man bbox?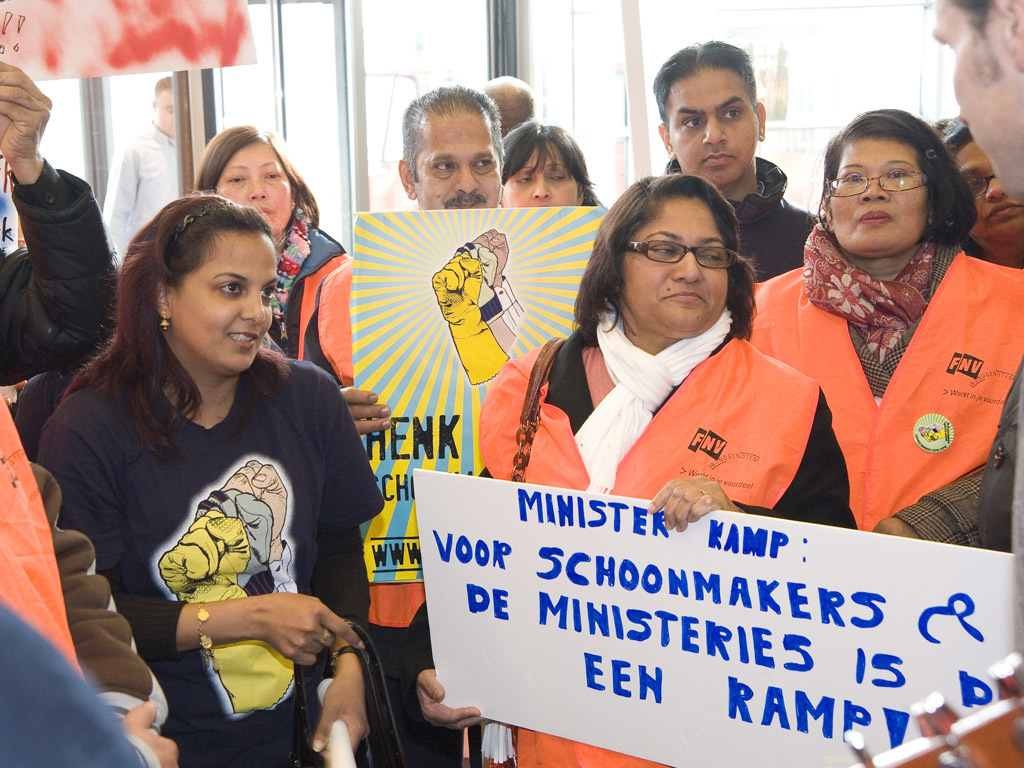
bbox(103, 73, 197, 268)
